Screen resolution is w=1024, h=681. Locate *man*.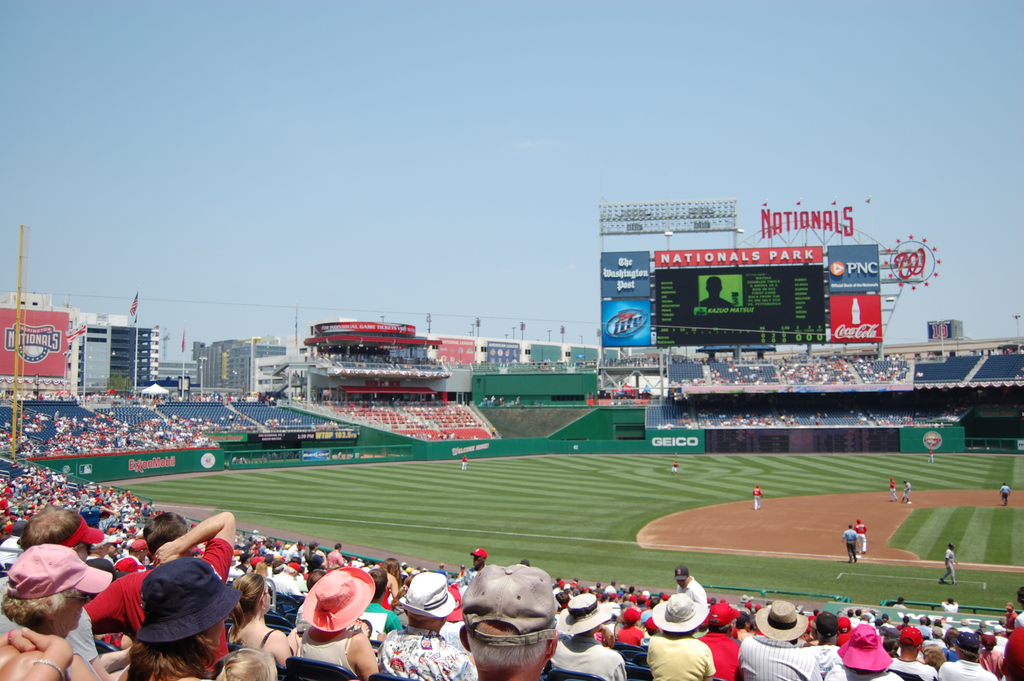
region(0, 504, 107, 680).
